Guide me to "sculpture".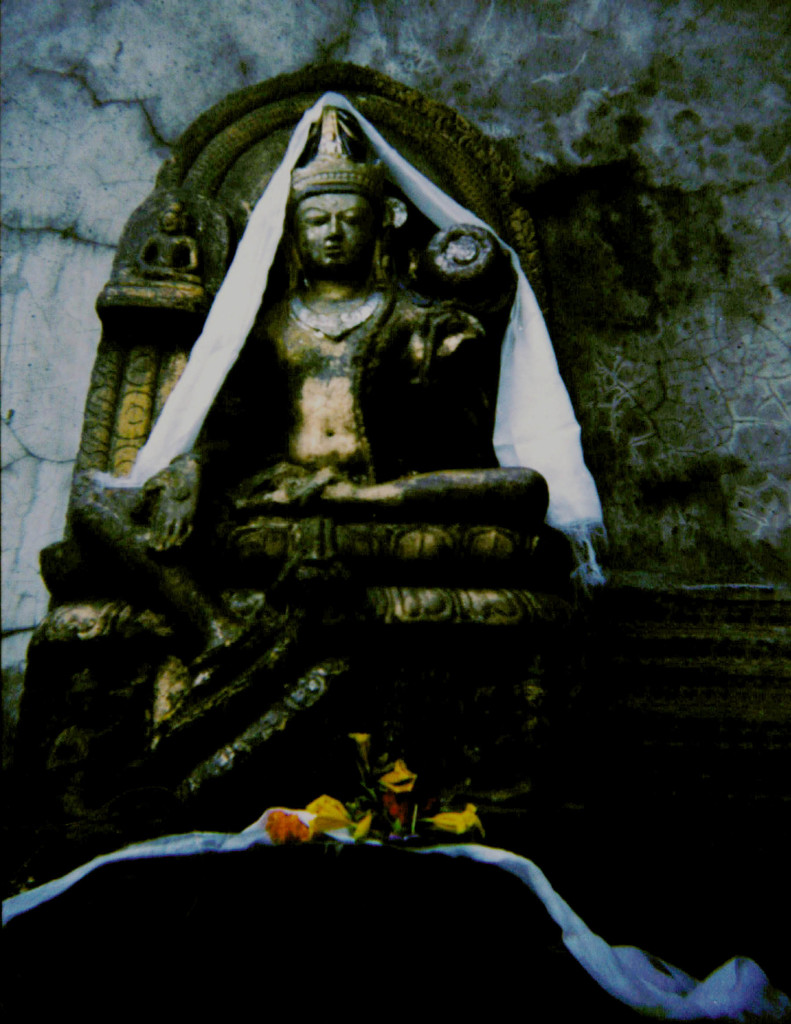
Guidance: bbox=(49, 91, 628, 817).
